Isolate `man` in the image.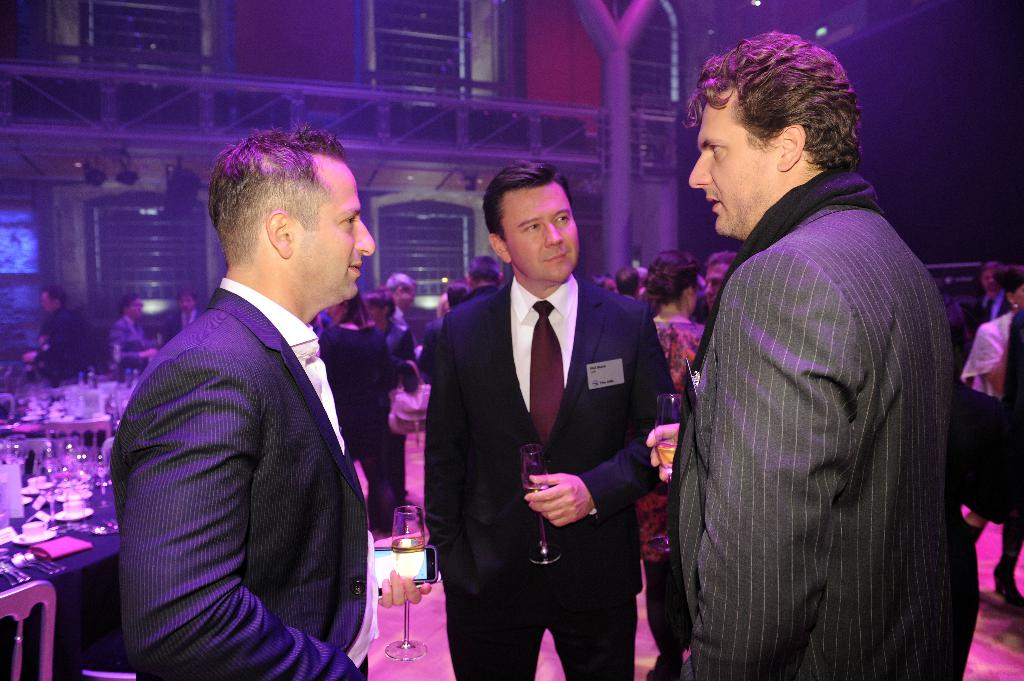
Isolated region: (589,272,607,291).
